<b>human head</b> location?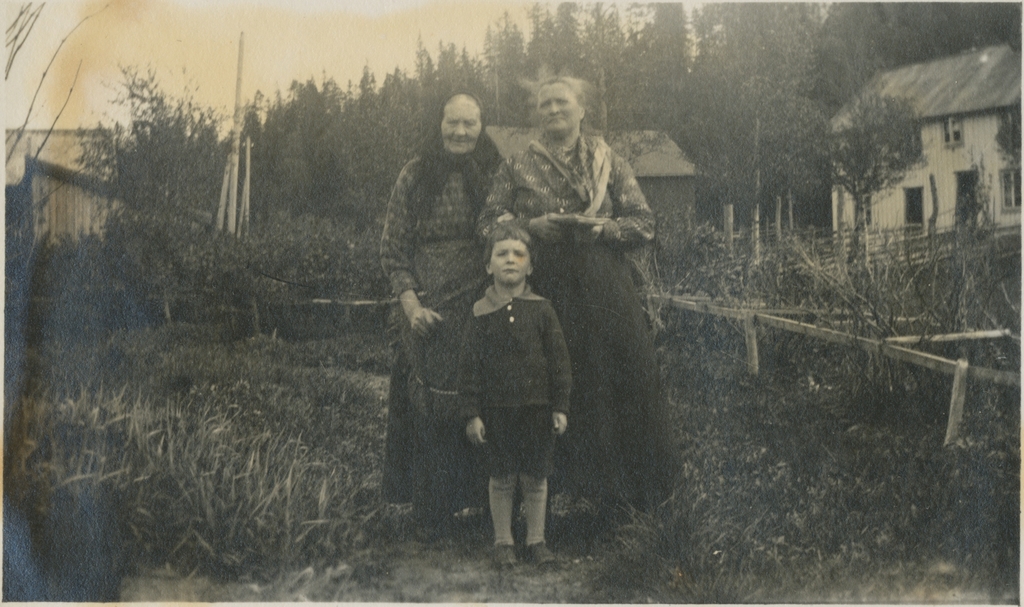
(x1=532, y1=74, x2=591, y2=137)
